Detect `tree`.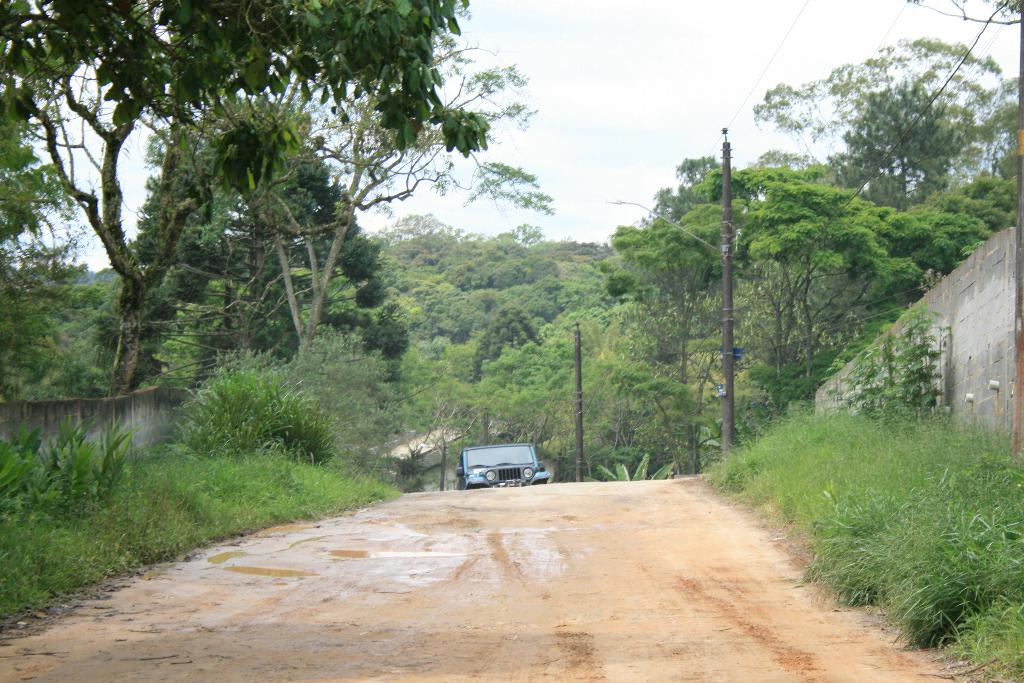
Detected at [x1=746, y1=31, x2=1004, y2=210].
